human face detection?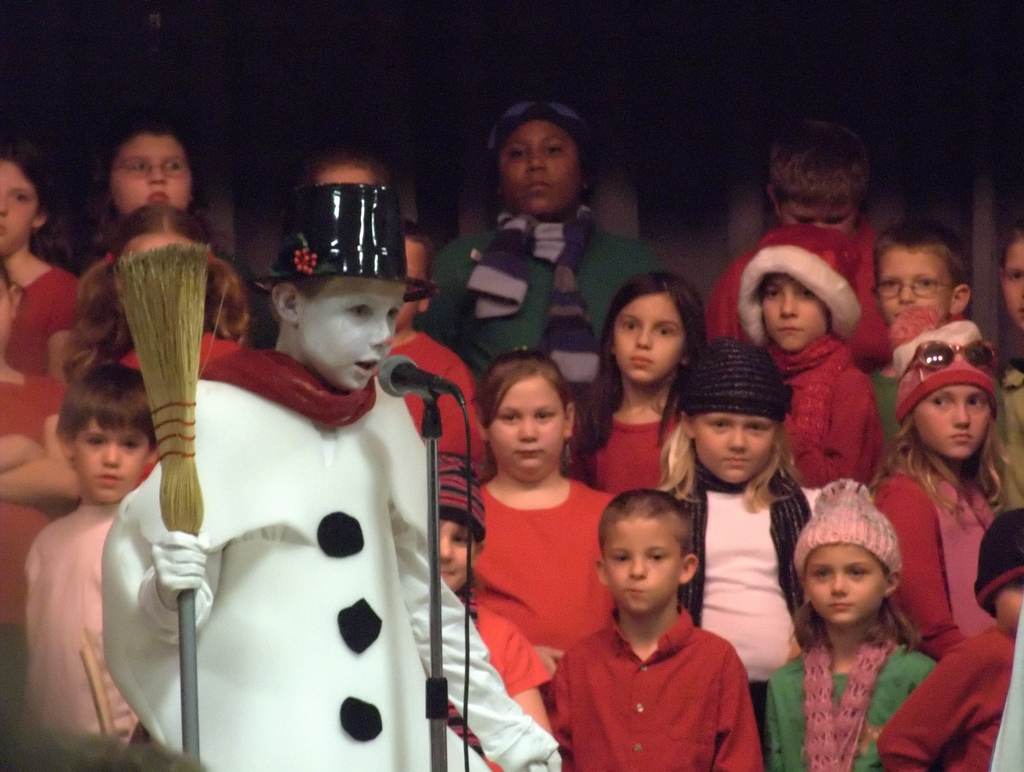
1004 242 1023 332
